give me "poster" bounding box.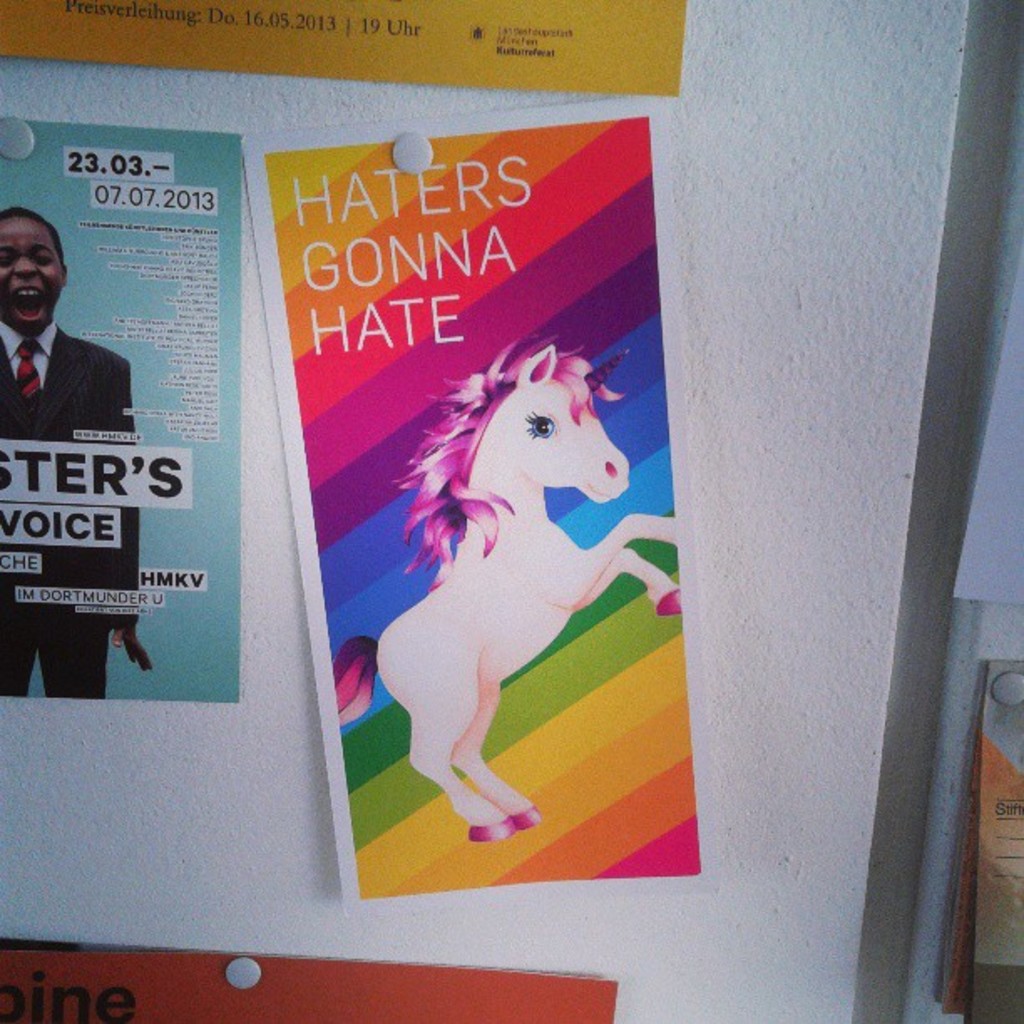
2/117/243/703.
